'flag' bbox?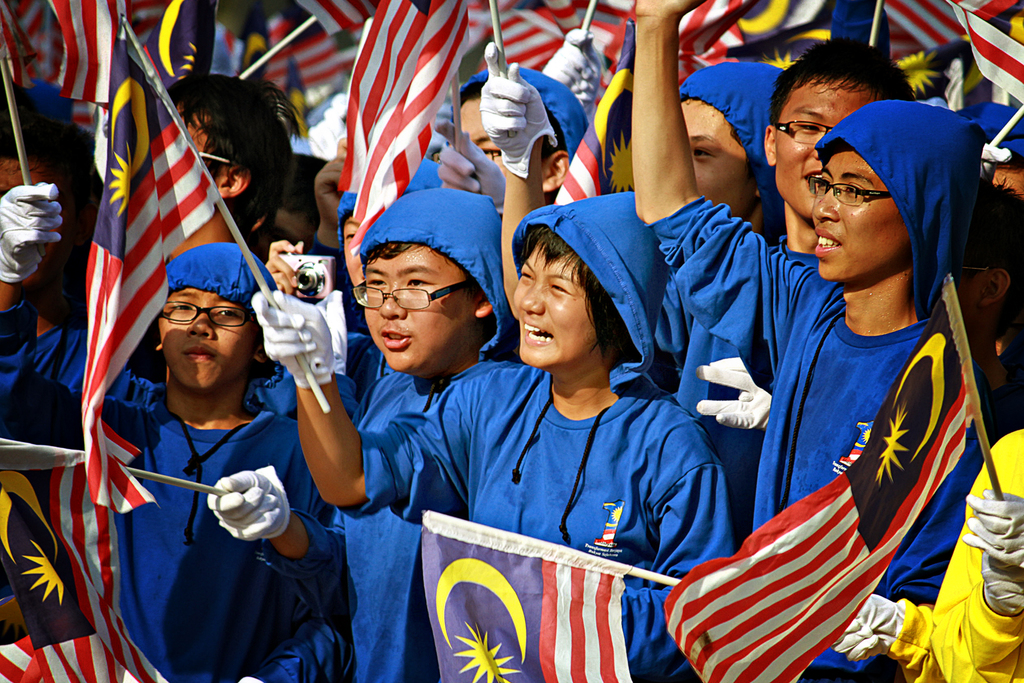
(left=0, top=445, right=170, bottom=682)
